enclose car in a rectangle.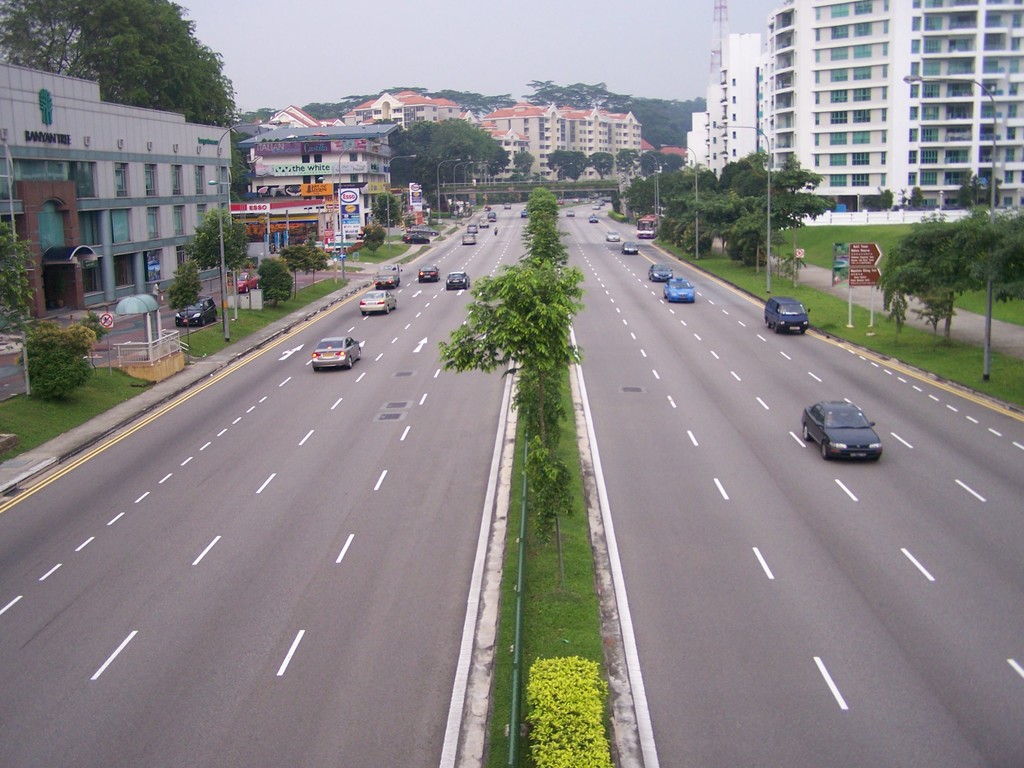
x1=442 y1=273 x2=470 y2=288.
